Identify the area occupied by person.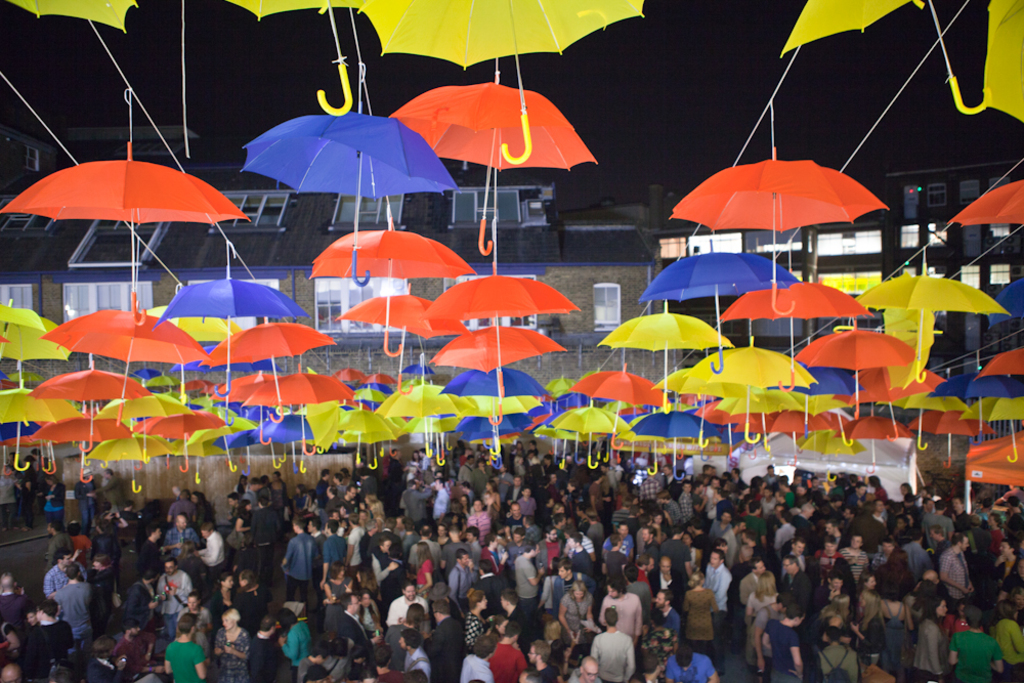
Area: box=[948, 497, 971, 530].
